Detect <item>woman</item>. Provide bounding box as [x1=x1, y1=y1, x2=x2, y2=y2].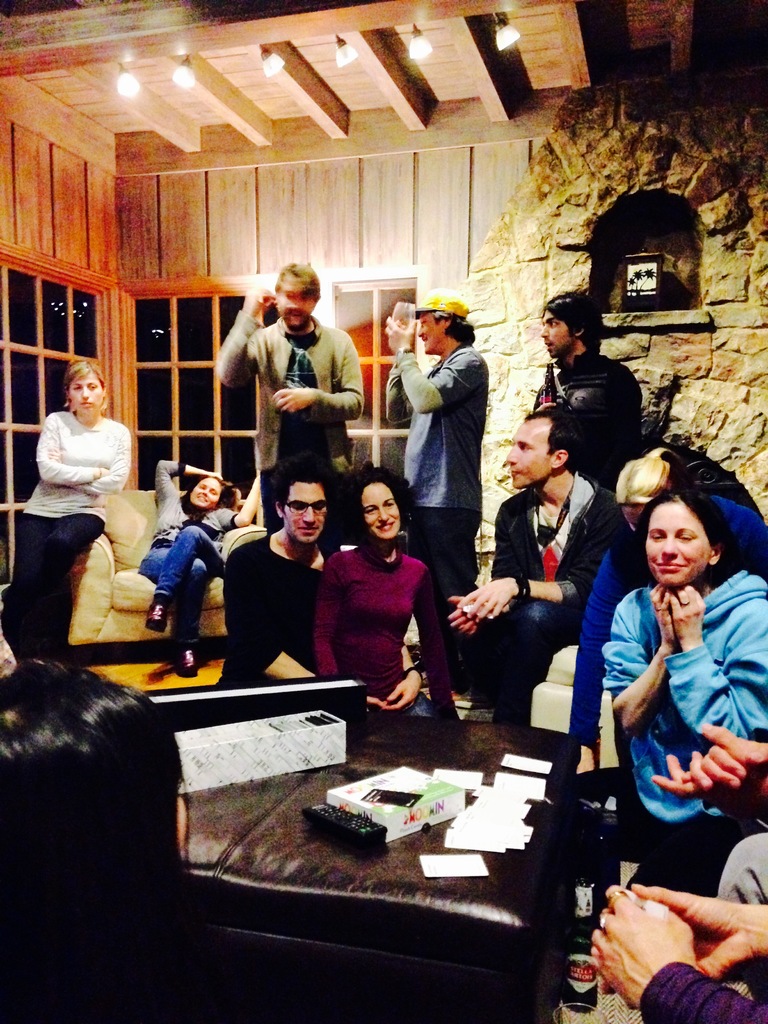
[x1=0, y1=357, x2=130, y2=659].
